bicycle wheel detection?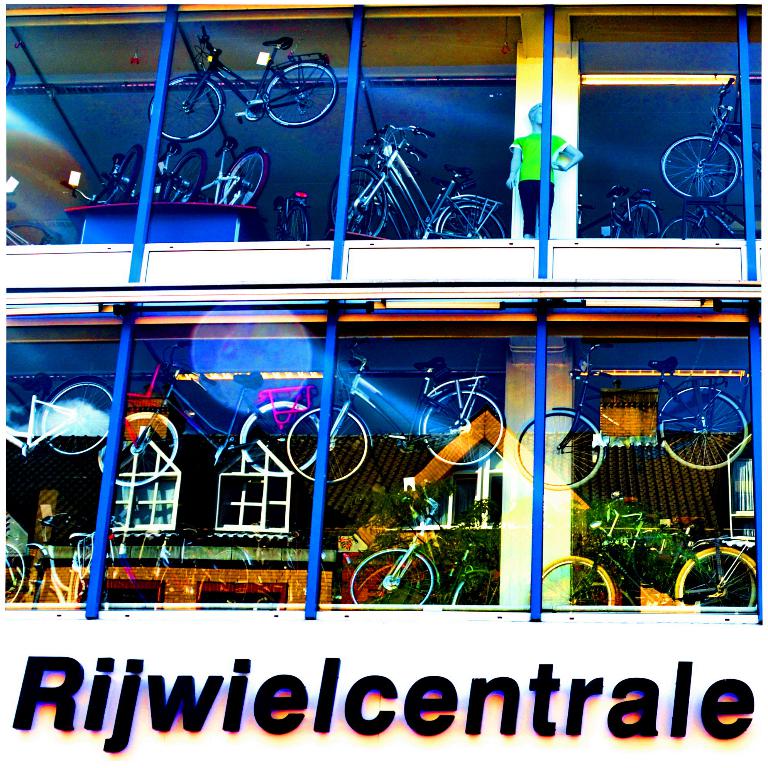
[264,65,334,130]
